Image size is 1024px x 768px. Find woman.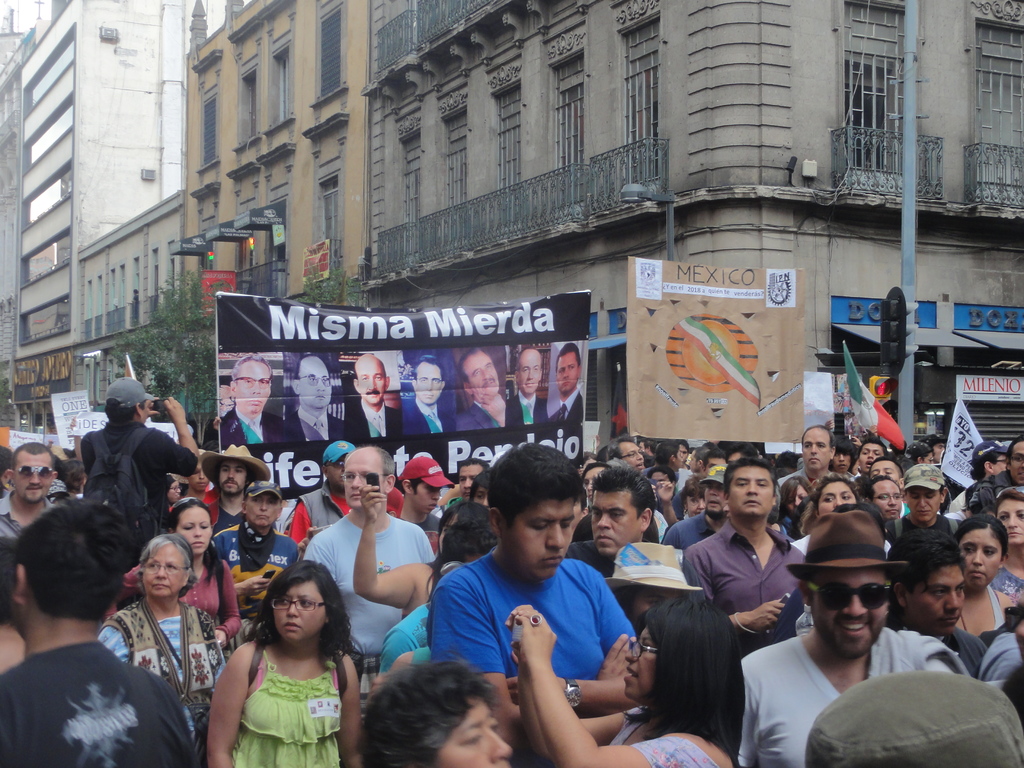
Rect(945, 506, 1021, 637).
